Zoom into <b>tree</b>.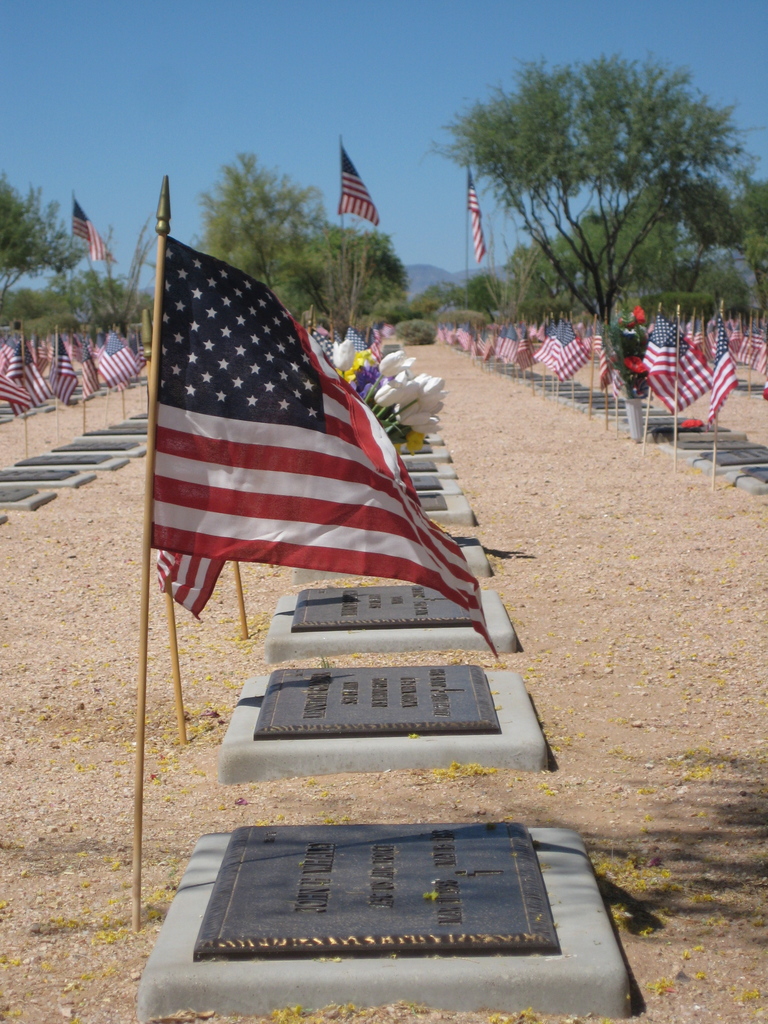
Zoom target: select_region(429, 45, 740, 401).
